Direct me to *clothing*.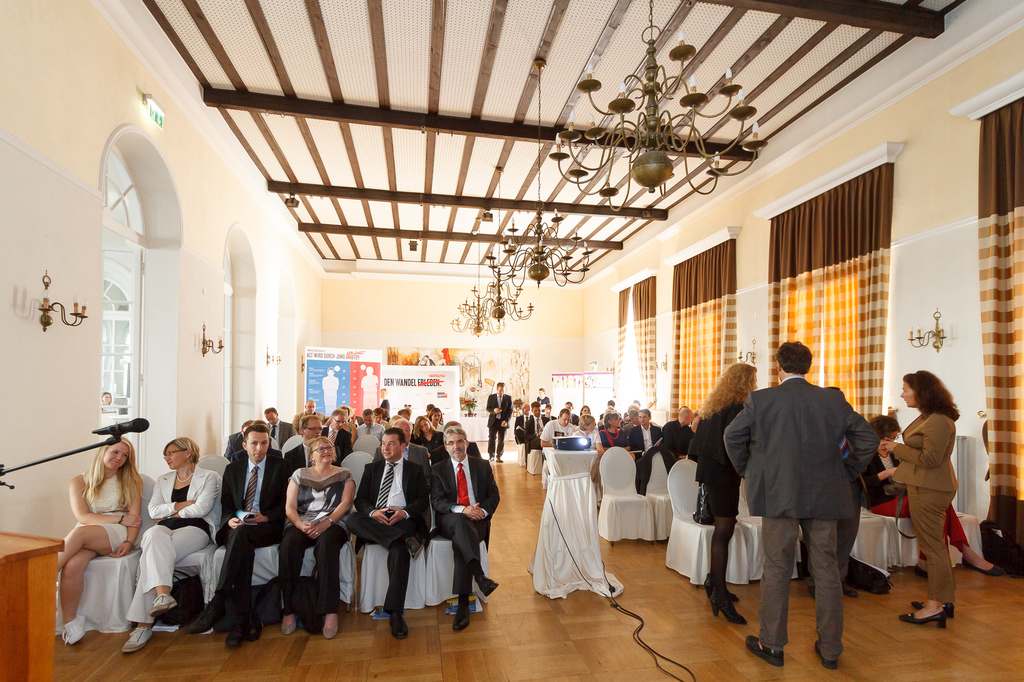
Direction: <box>351,459,426,612</box>.
